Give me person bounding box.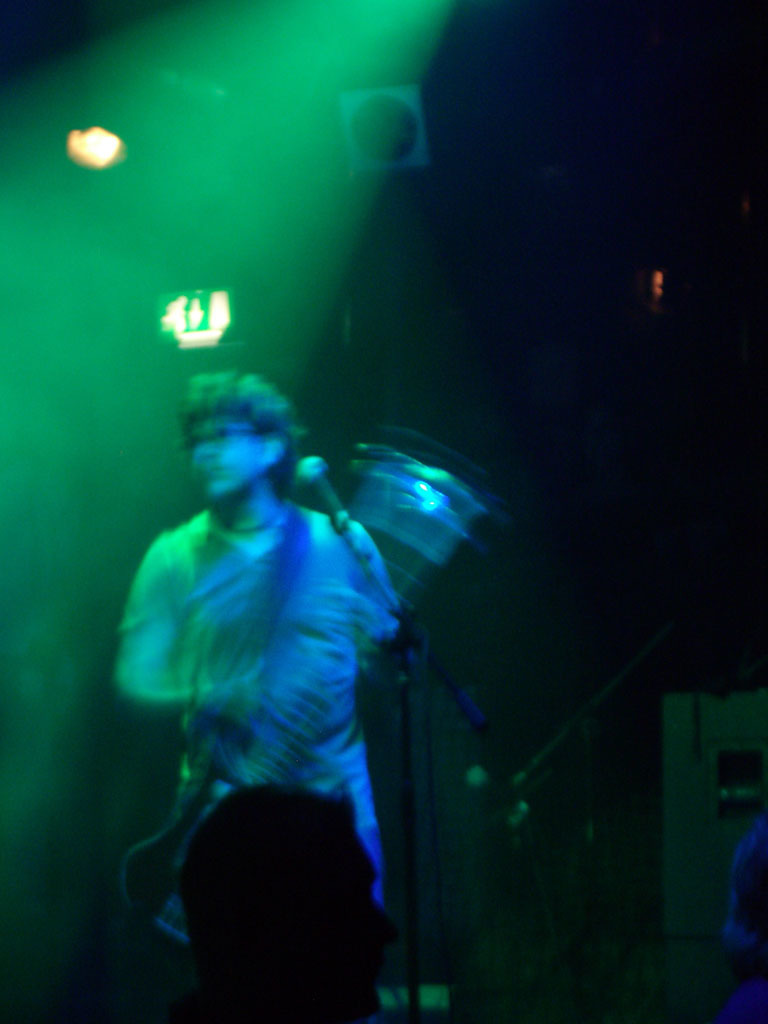
x1=179 y1=776 x2=401 y2=1023.
